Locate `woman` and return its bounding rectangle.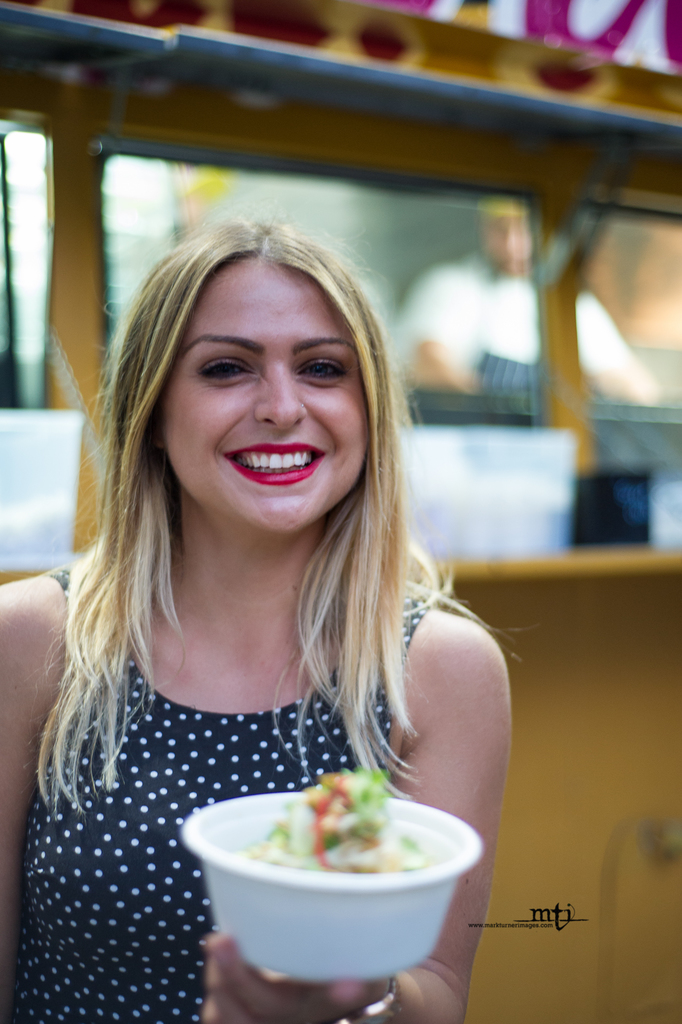
x1=0, y1=167, x2=542, y2=1010.
